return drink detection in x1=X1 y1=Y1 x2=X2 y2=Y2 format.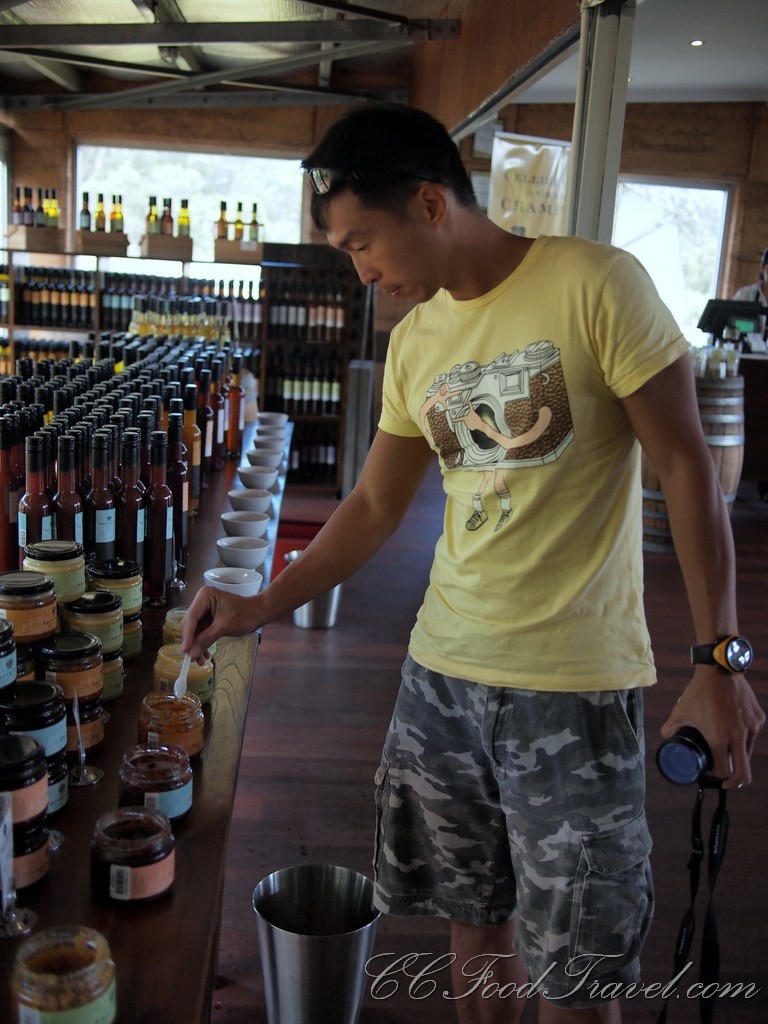
x1=151 y1=641 x2=224 y2=696.
